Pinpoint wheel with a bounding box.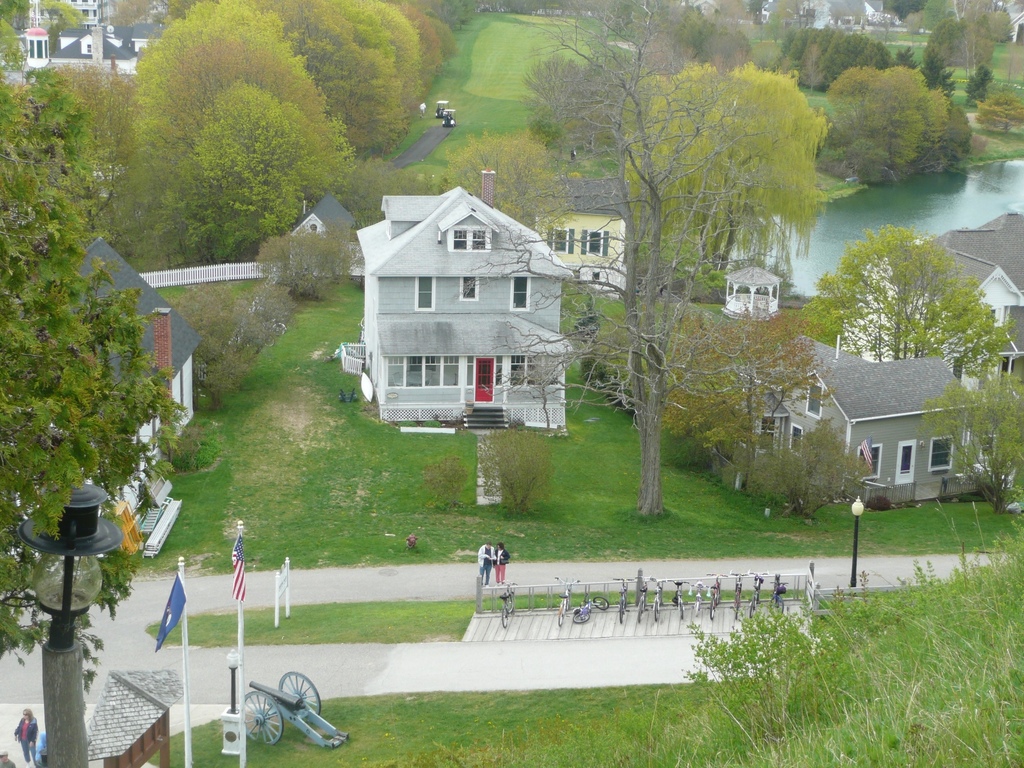
crop(637, 601, 643, 622).
